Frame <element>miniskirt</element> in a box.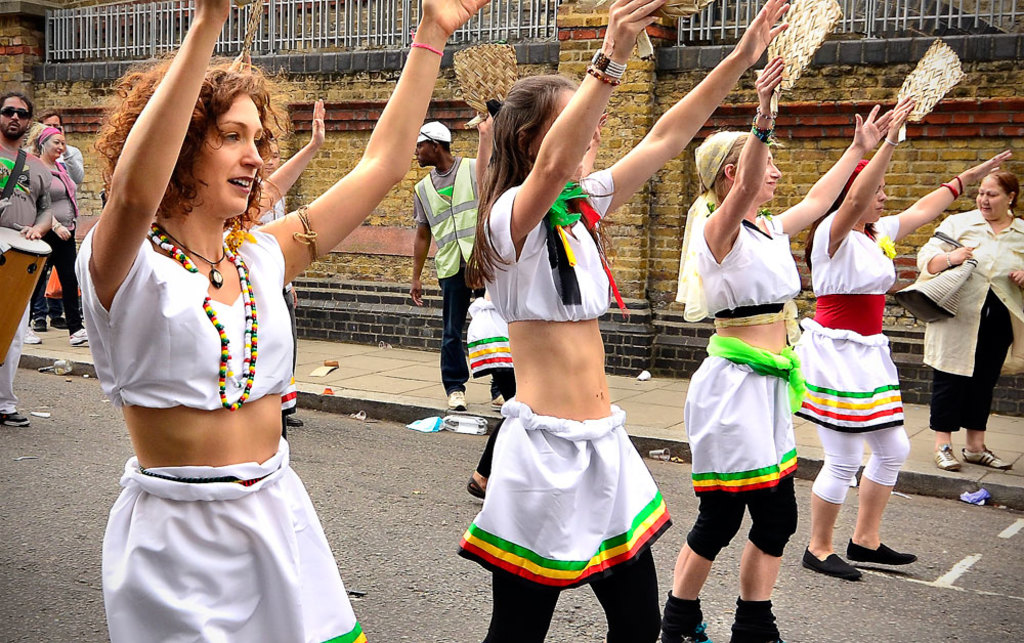
Rect(465, 289, 517, 381).
